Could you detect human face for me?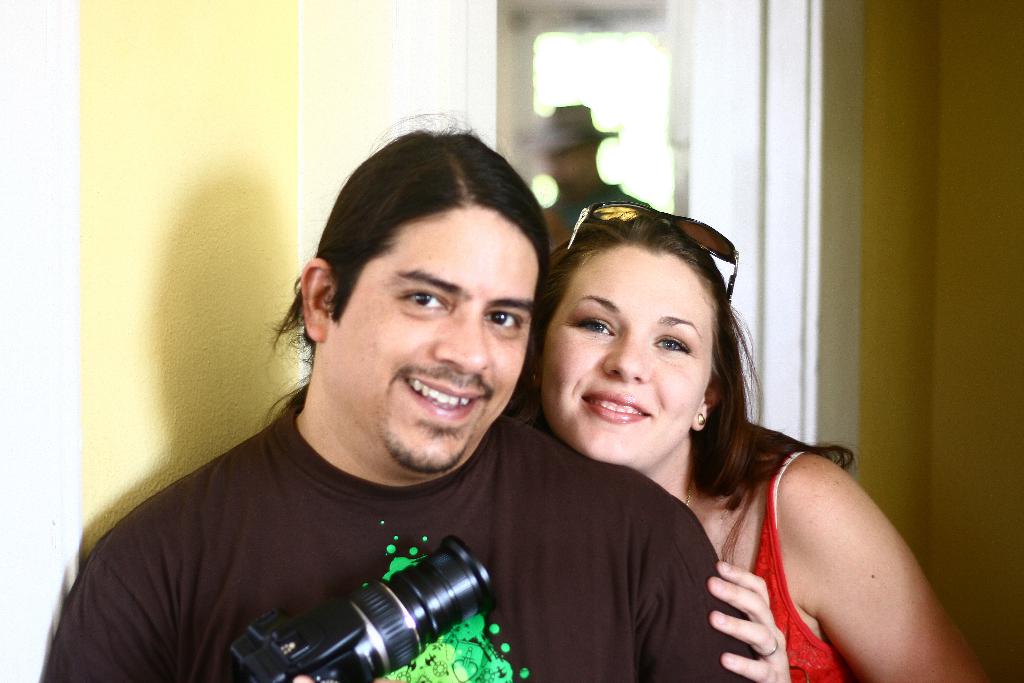
Detection result: x1=543 y1=247 x2=714 y2=461.
